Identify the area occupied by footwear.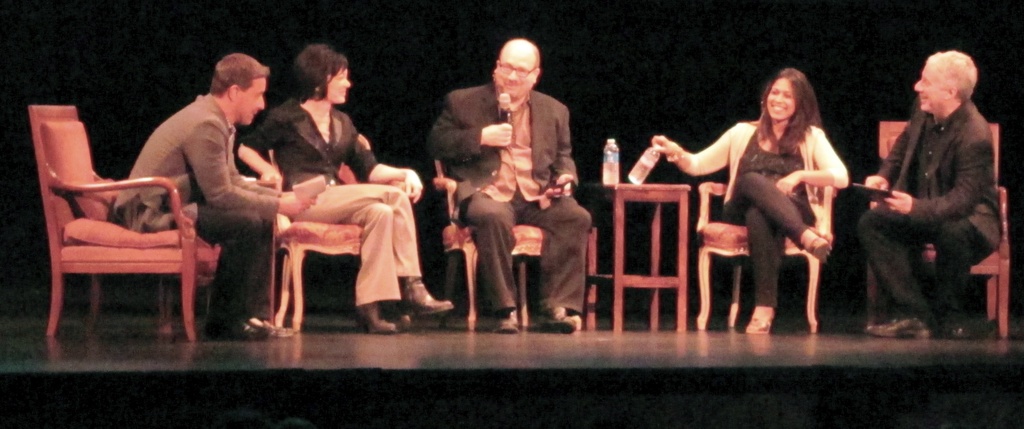
Area: bbox=[947, 321, 974, 338].
